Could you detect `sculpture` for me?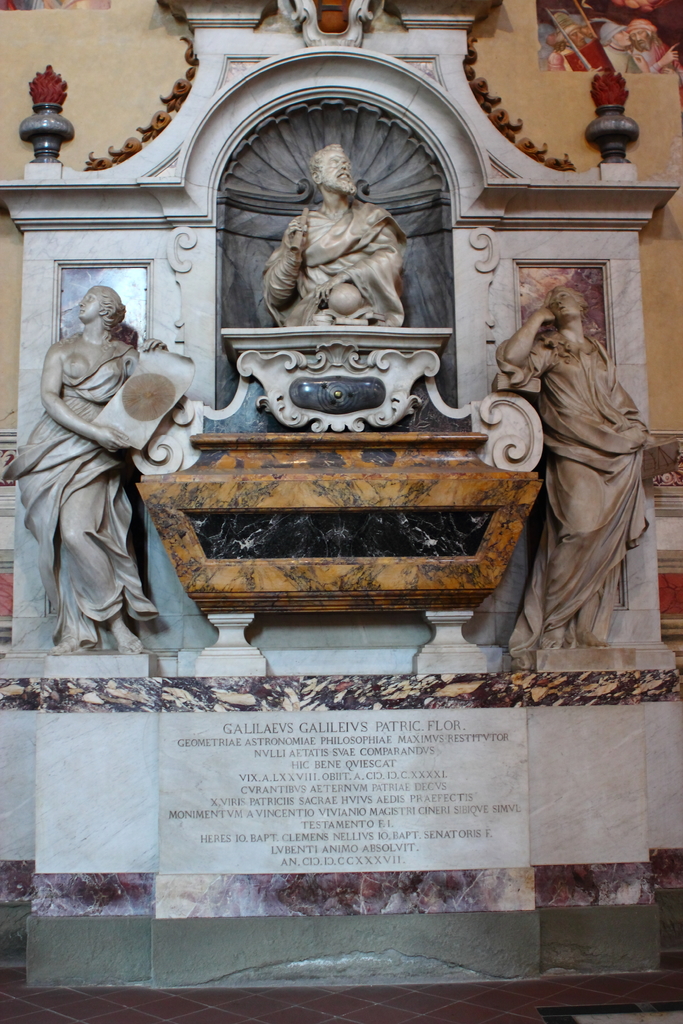
Detection result: detection(2, 287, 177, 654).
